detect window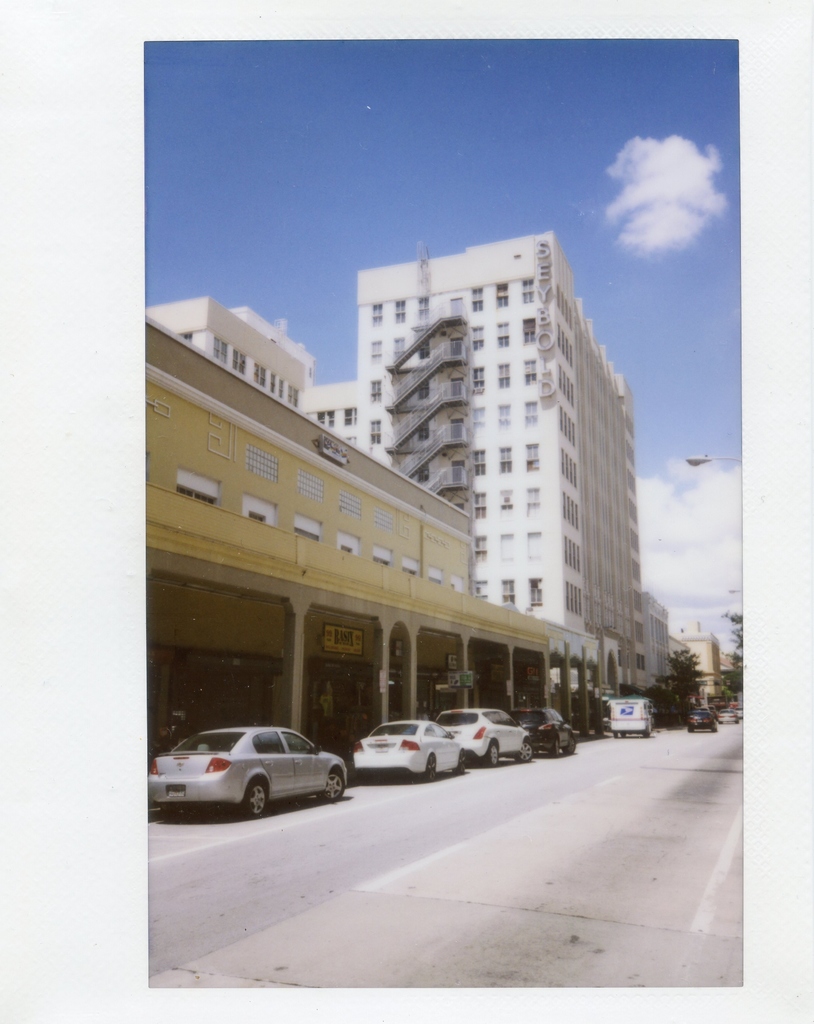
<box>394,560,422,581</box>
